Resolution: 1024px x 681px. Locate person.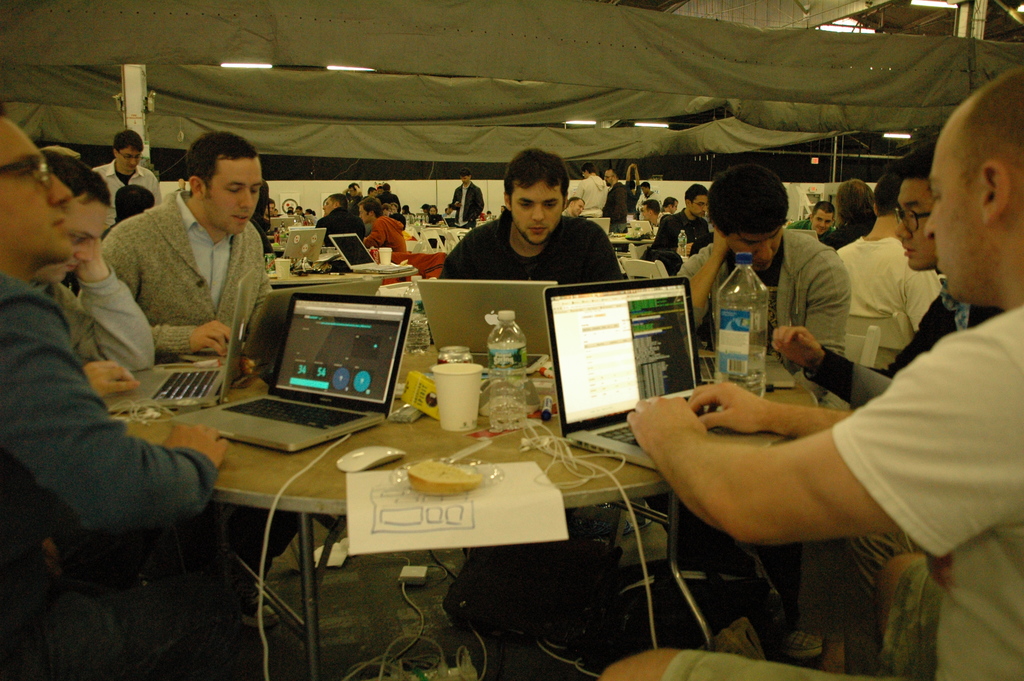
pyautogui.locateOnScreen(603, 71, 1021, 680).
